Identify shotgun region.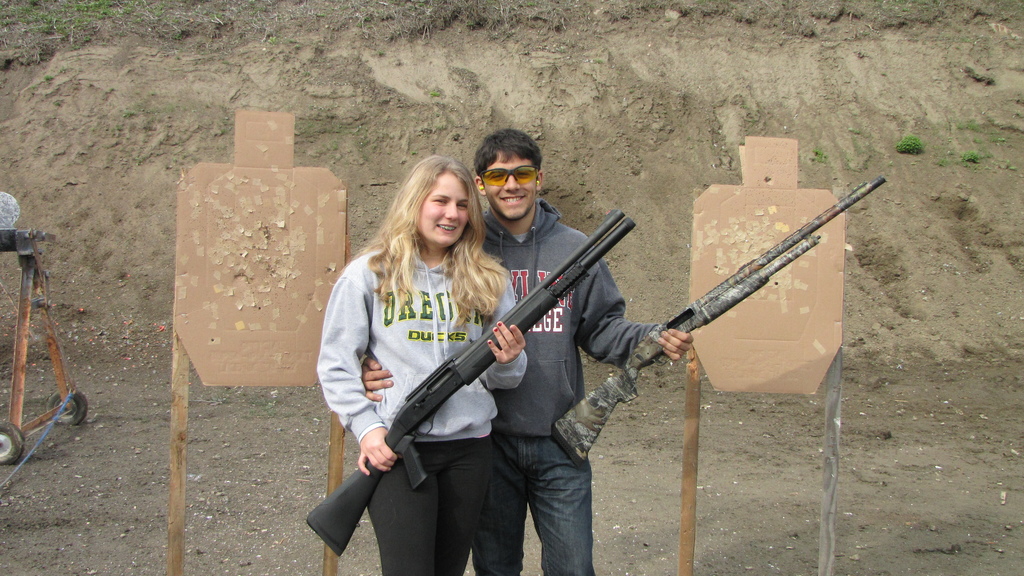
Region: (x1=301, y1=212, x2=634, y2=542).
